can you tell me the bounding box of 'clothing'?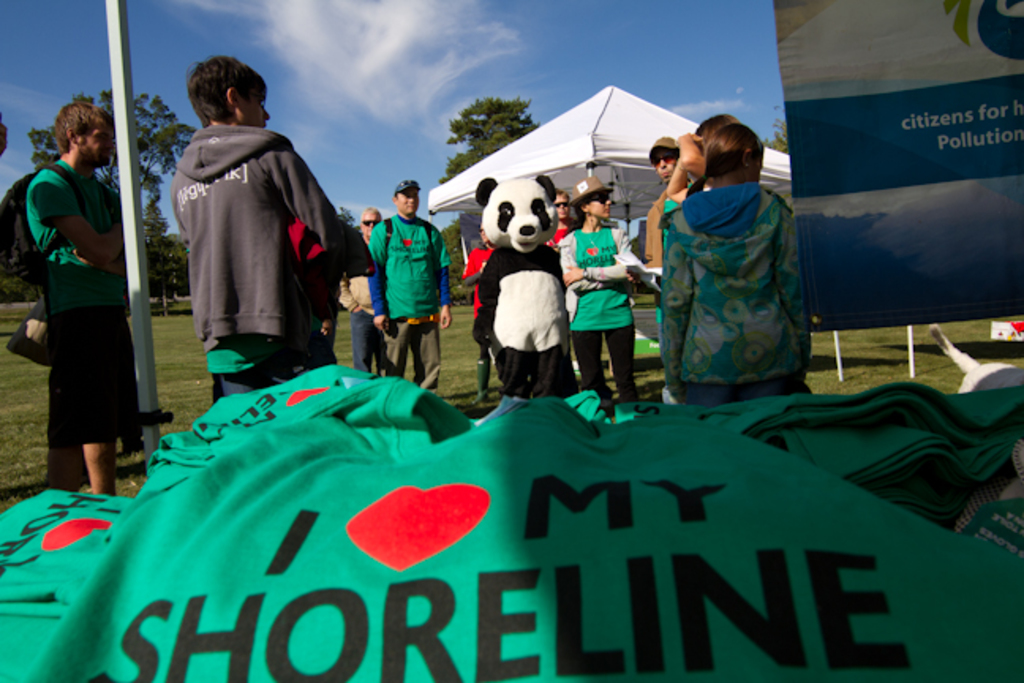
[171, 128, 367, 403].
